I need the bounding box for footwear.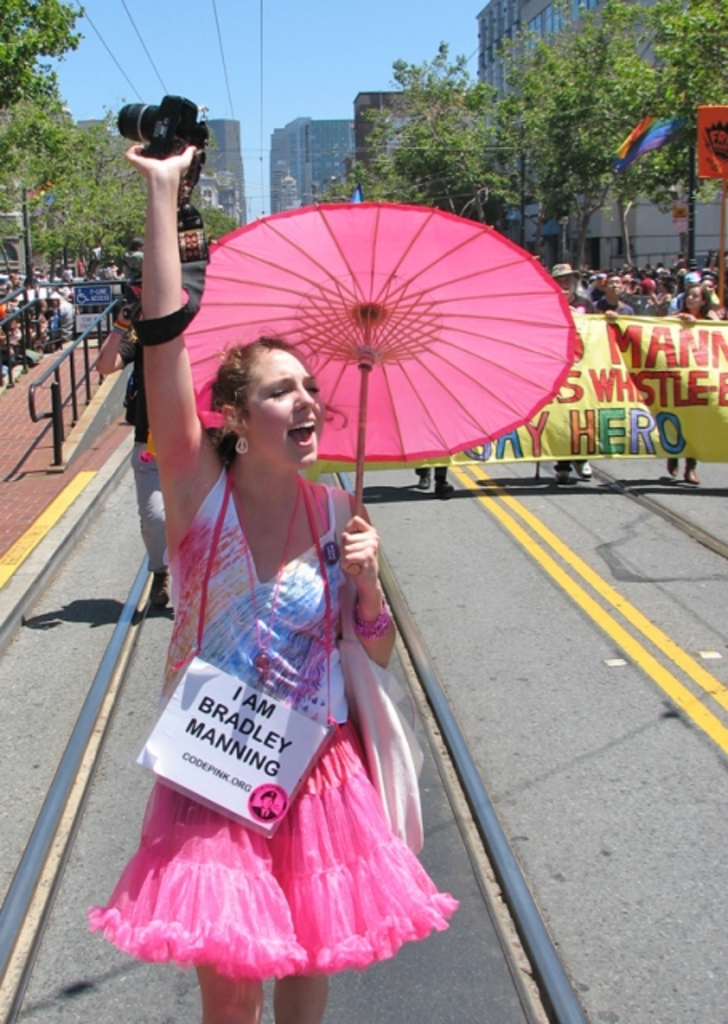
Here it is: {"left": 573, "top": 459, "right": 592, "bottom": 478}.
